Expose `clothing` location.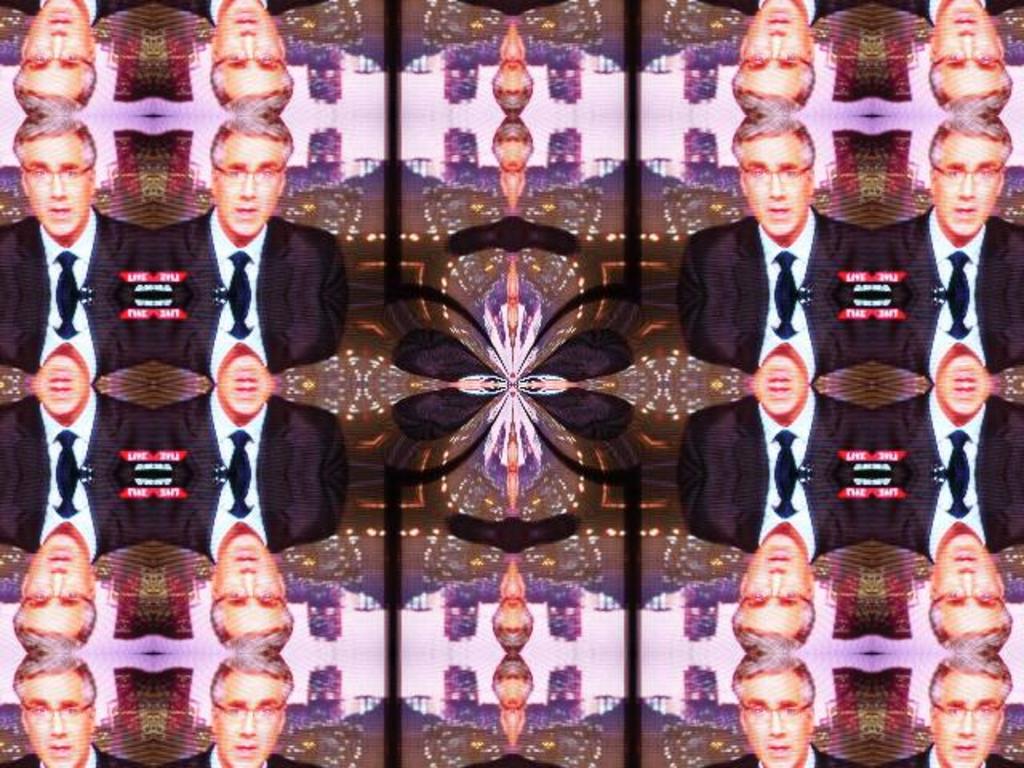
Exposed at [694, 0, 861, 22].
